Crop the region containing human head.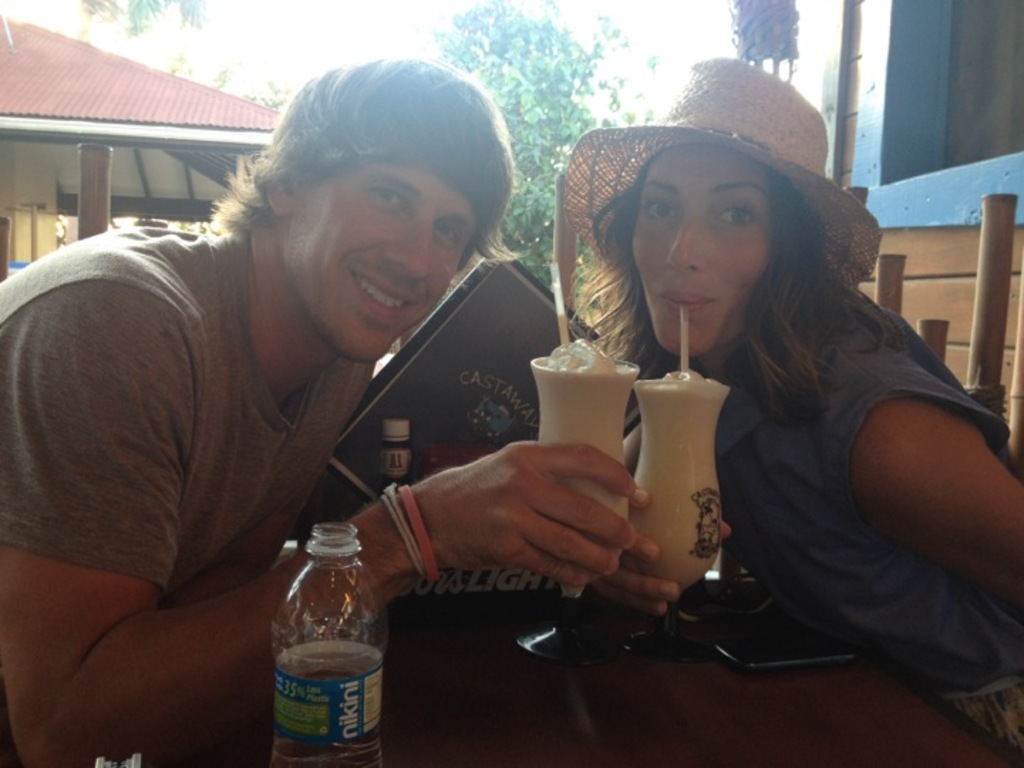
Crop region: {"left": 219, "top": 47, "right": 515, "bottom": 368}.
